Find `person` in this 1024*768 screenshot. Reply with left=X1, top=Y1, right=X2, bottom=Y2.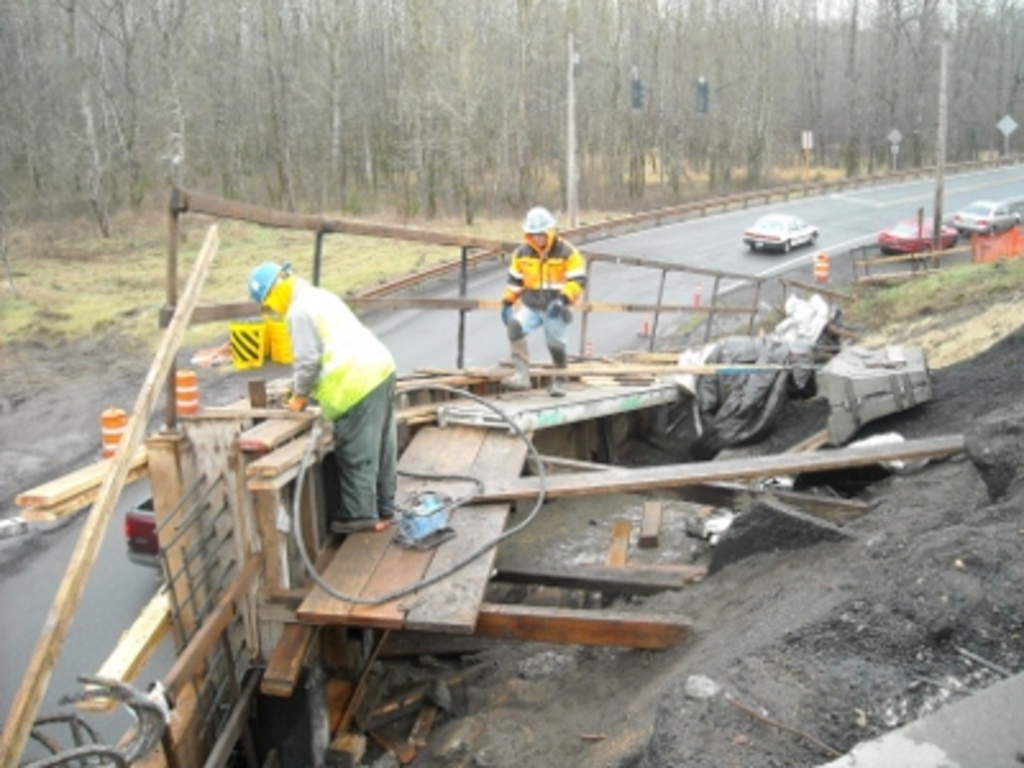
left=499, top=210, right=589, bottom=397.
